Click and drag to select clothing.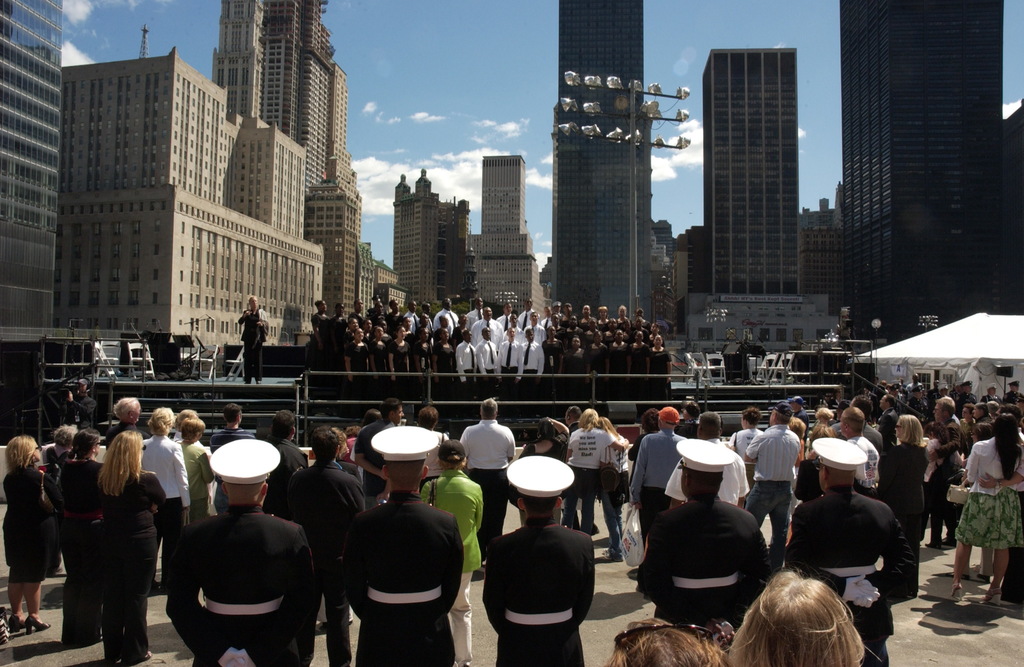
Selection: (612, 343, 628, 377).
